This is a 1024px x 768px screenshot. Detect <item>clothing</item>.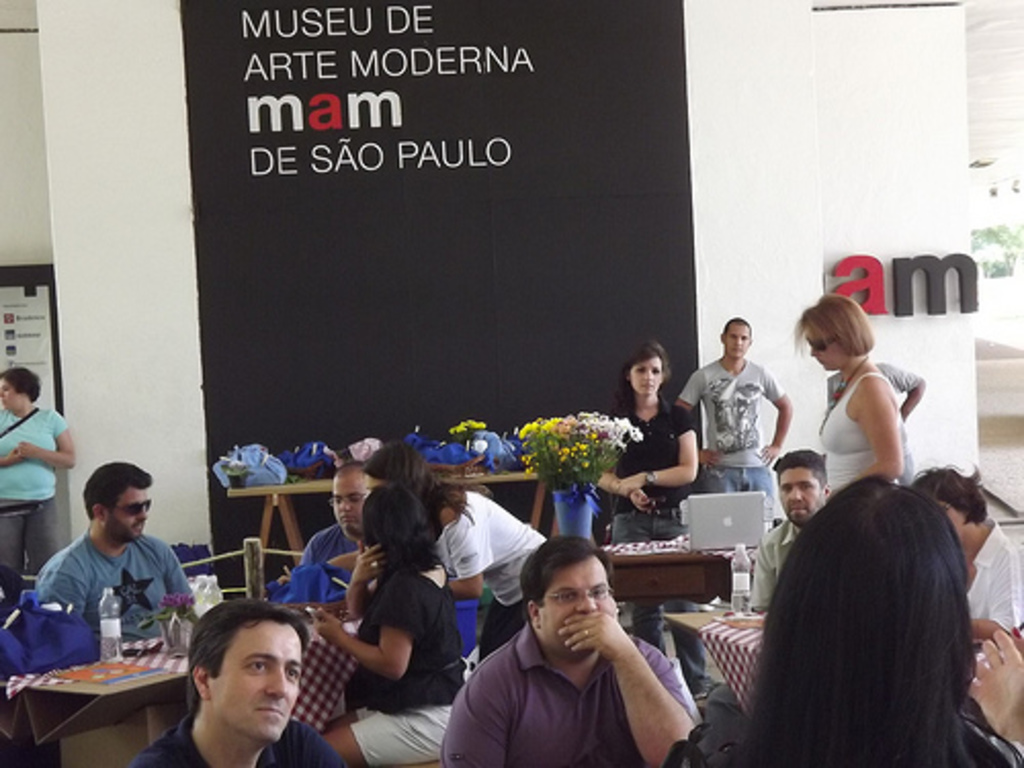
box=[430, 485, 553, 662].
